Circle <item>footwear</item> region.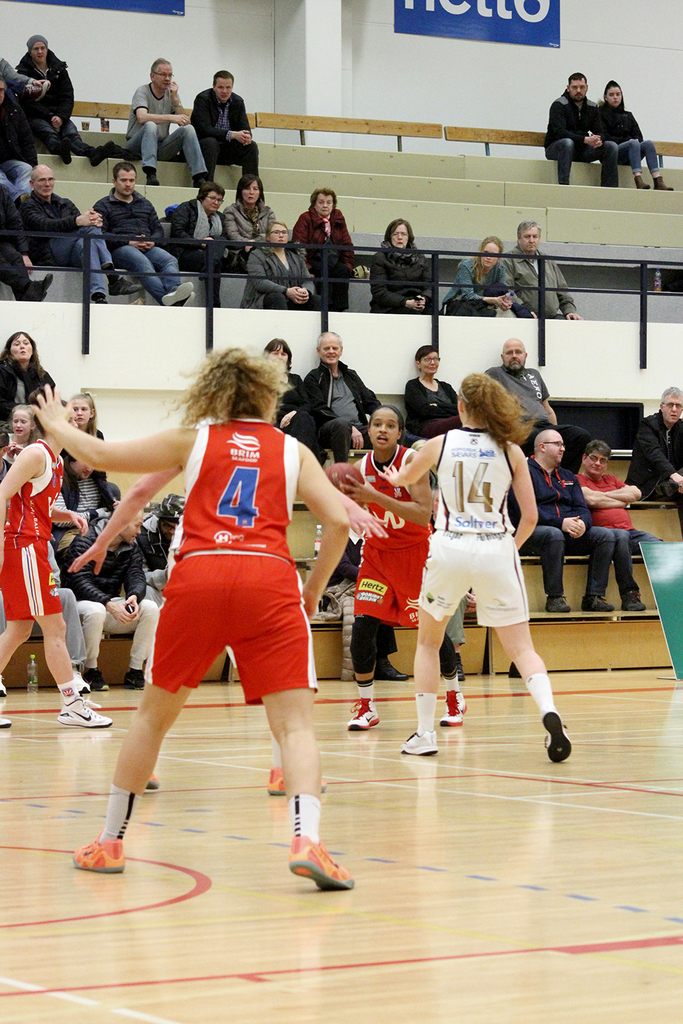
Region: 268,768,326,794.
